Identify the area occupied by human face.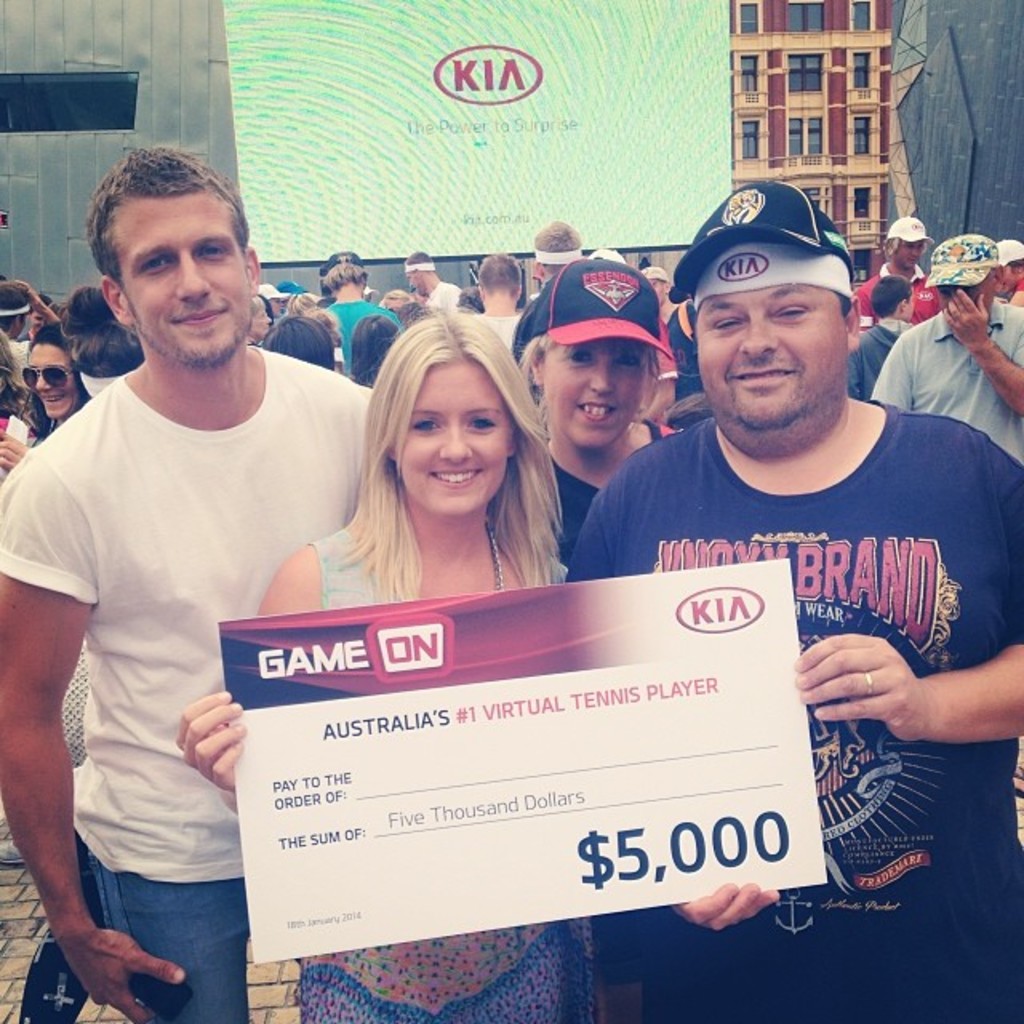
Area: bbox=(250, 299, 272, 336).
